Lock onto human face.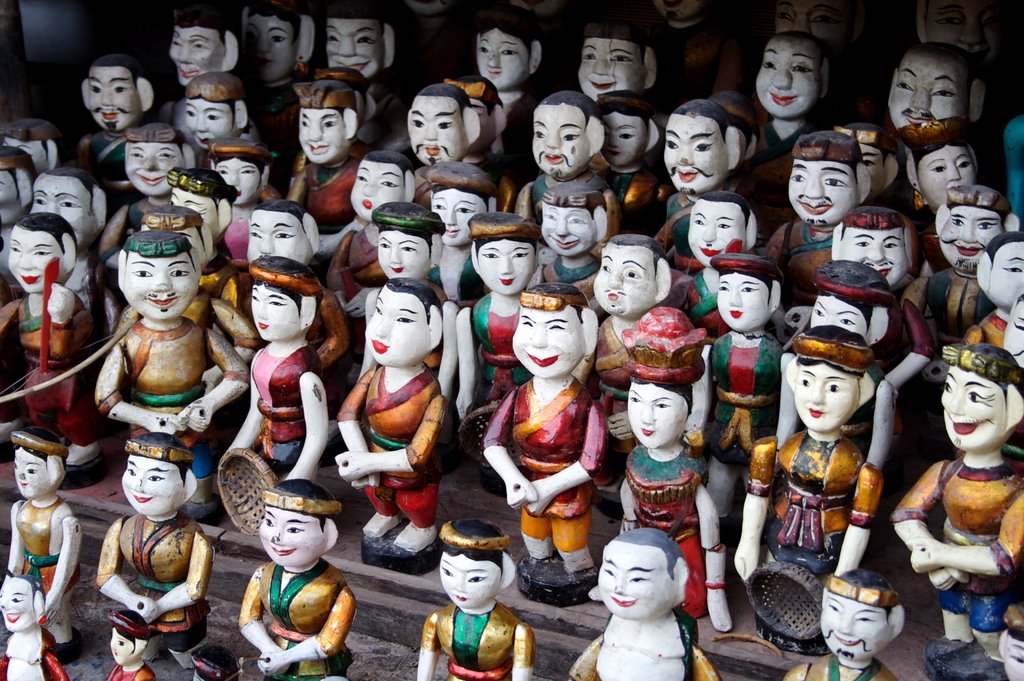
Locked: BBox(938, 365, 1007, 449).
